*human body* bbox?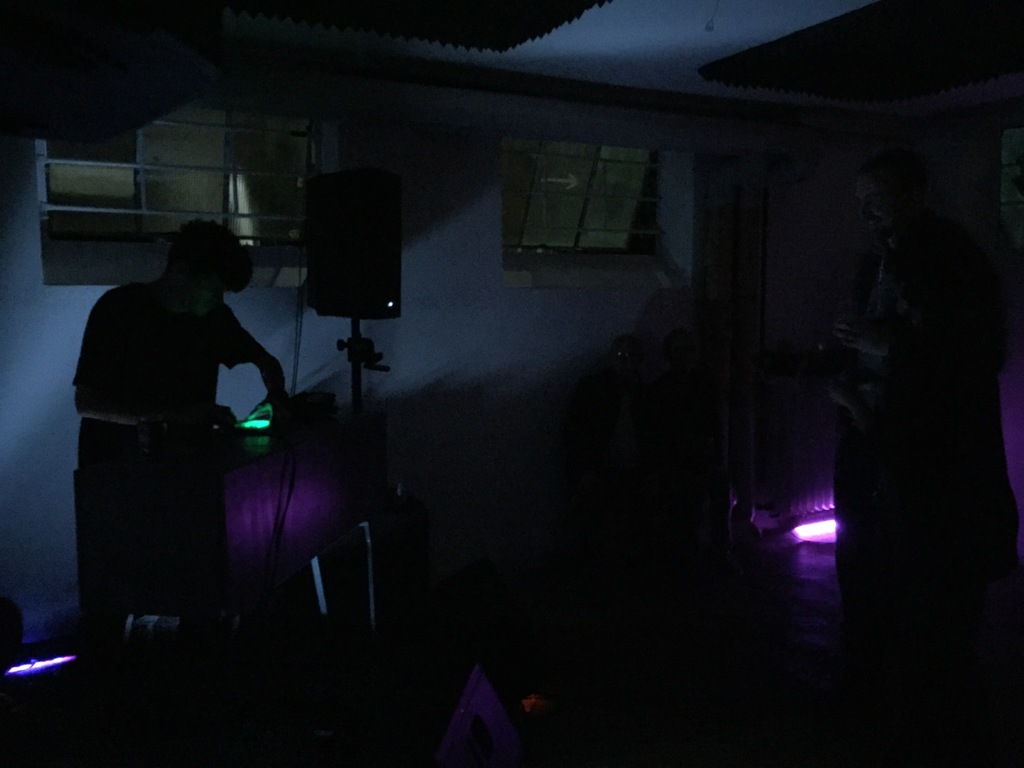
79:221:300:668
